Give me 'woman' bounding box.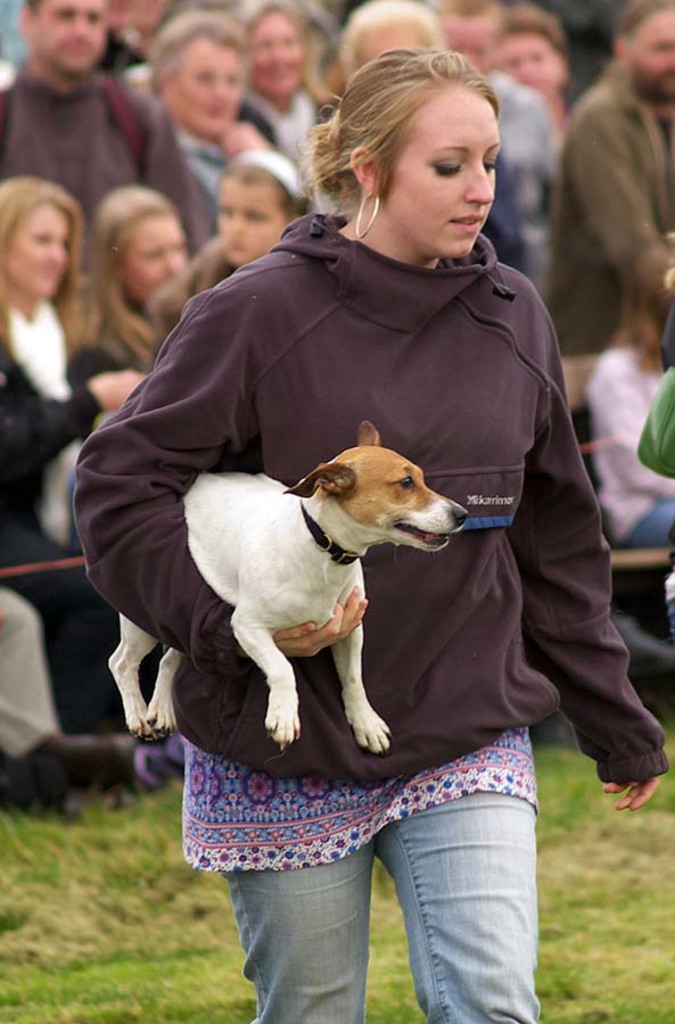
[83,182,187,370].
